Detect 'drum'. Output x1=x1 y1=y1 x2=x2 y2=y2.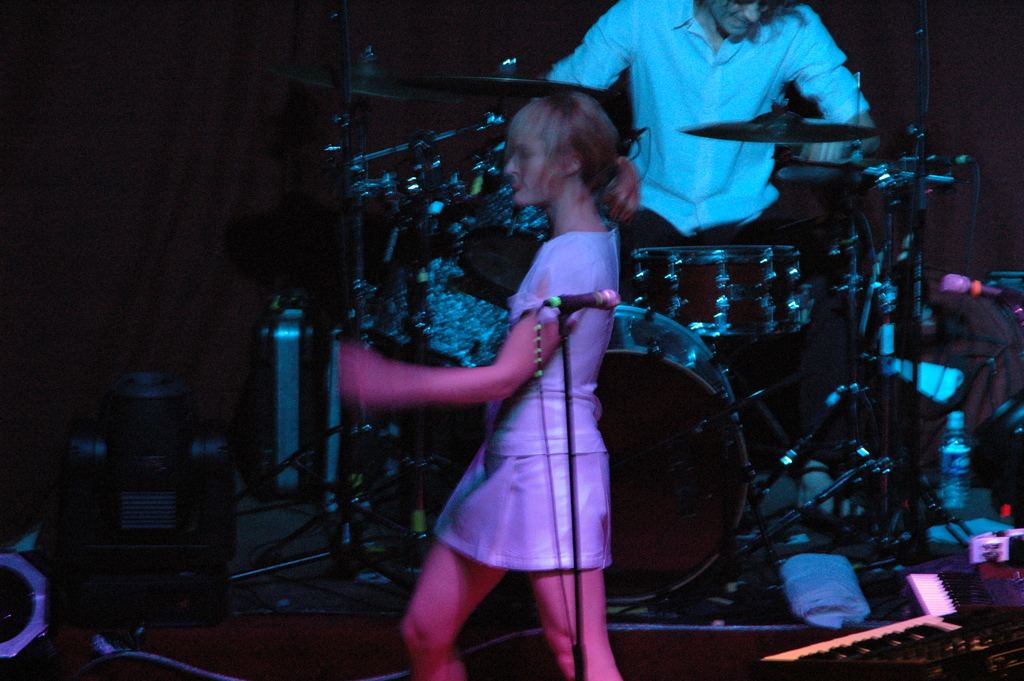
x1=364 y1=249 x2=507 y2=368.
